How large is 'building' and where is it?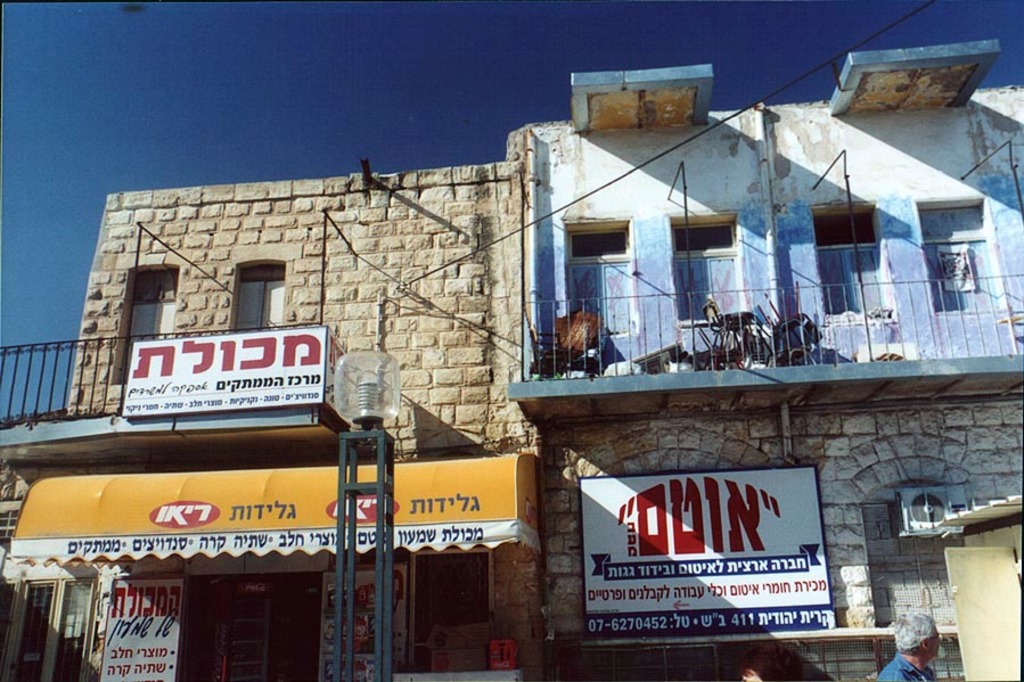
Bounding box: (left=0, top=36, right=1023, bottom=681).
